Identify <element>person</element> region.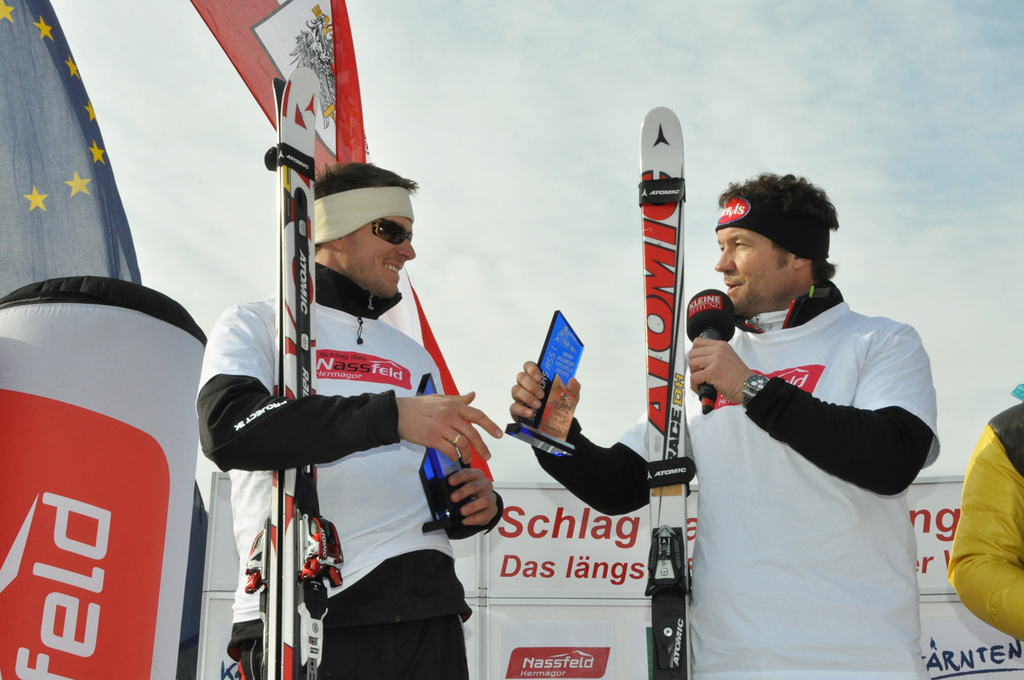
Region: bbox=(195, 160, 502, 679).
